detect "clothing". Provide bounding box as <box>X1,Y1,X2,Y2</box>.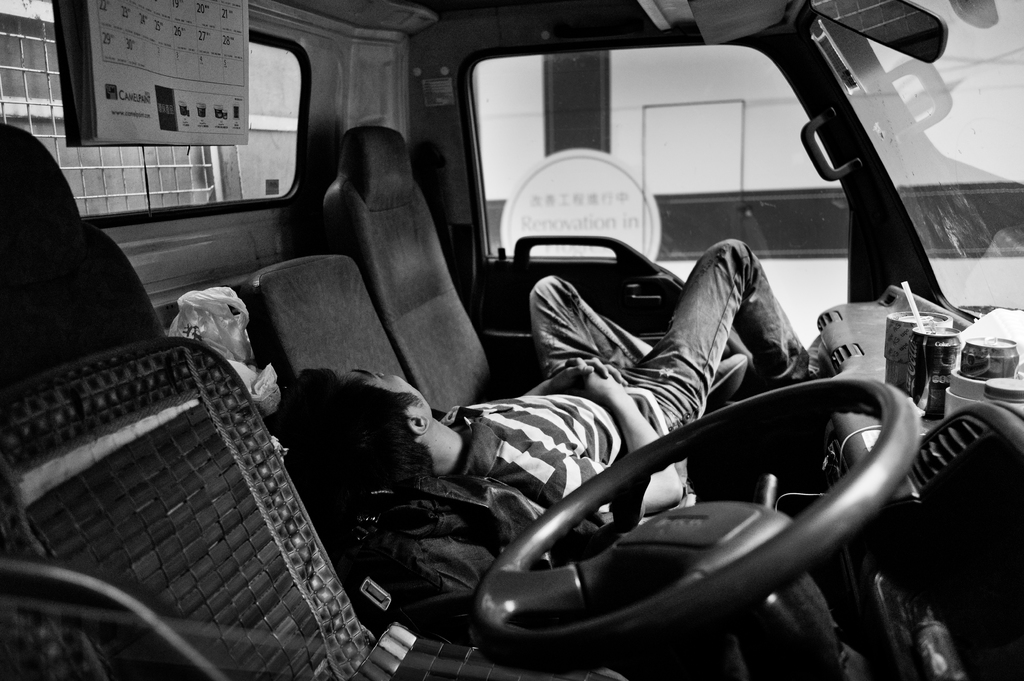
<box>436,241,810,522</box>.
